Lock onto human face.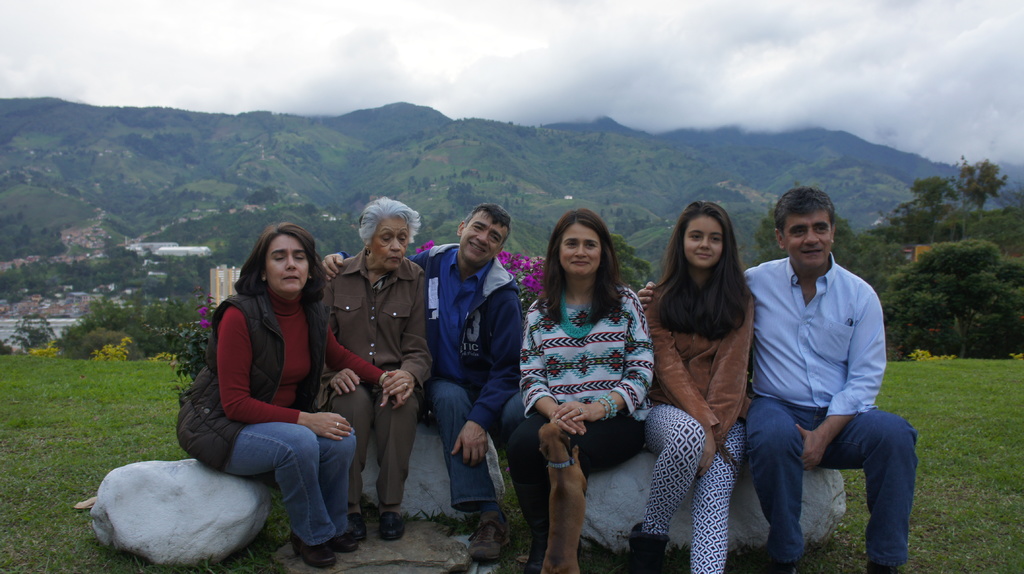
Locked: [681,215,723,269].
